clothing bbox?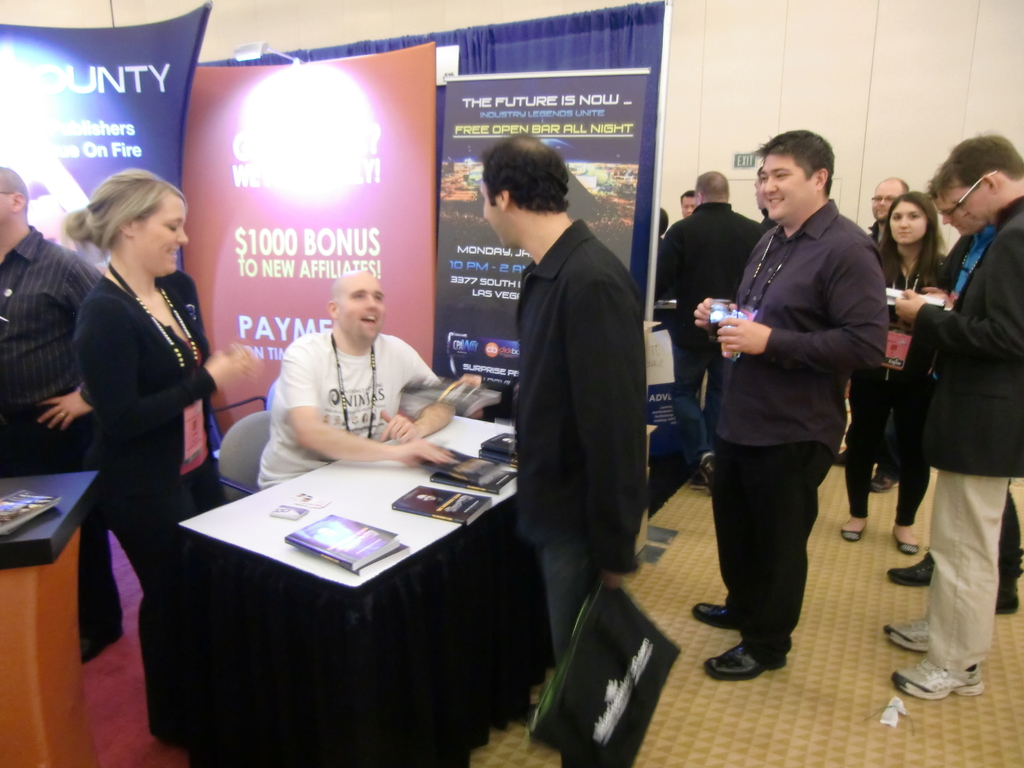
{"left": 0, "top": 221, "right": 99, "bottom": 646}
